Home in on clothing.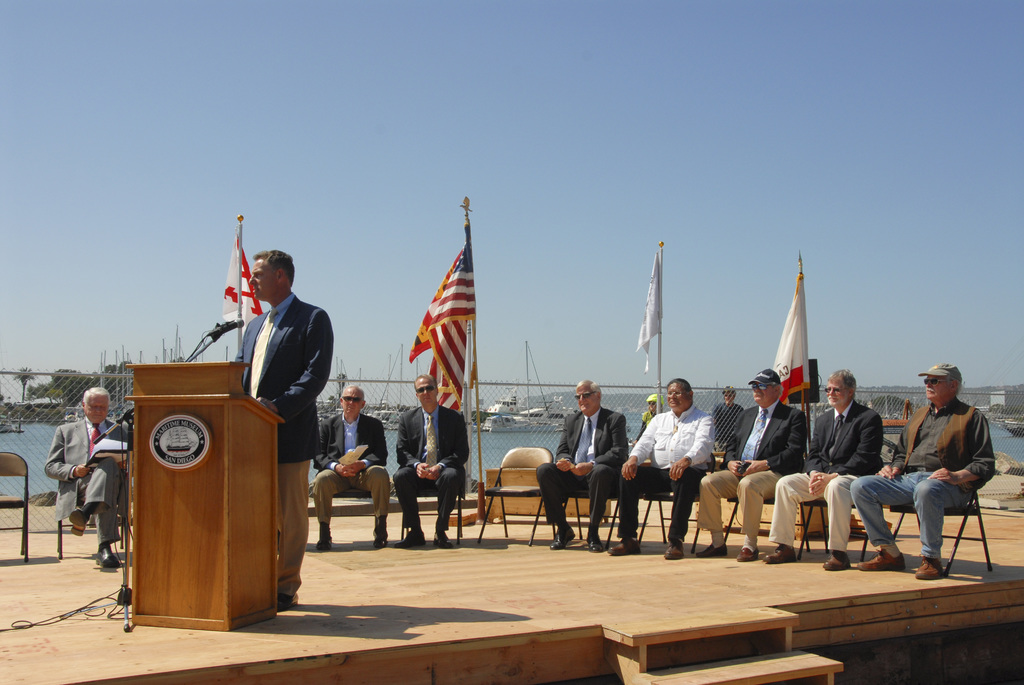
Homed in at 701,400,804,539.
